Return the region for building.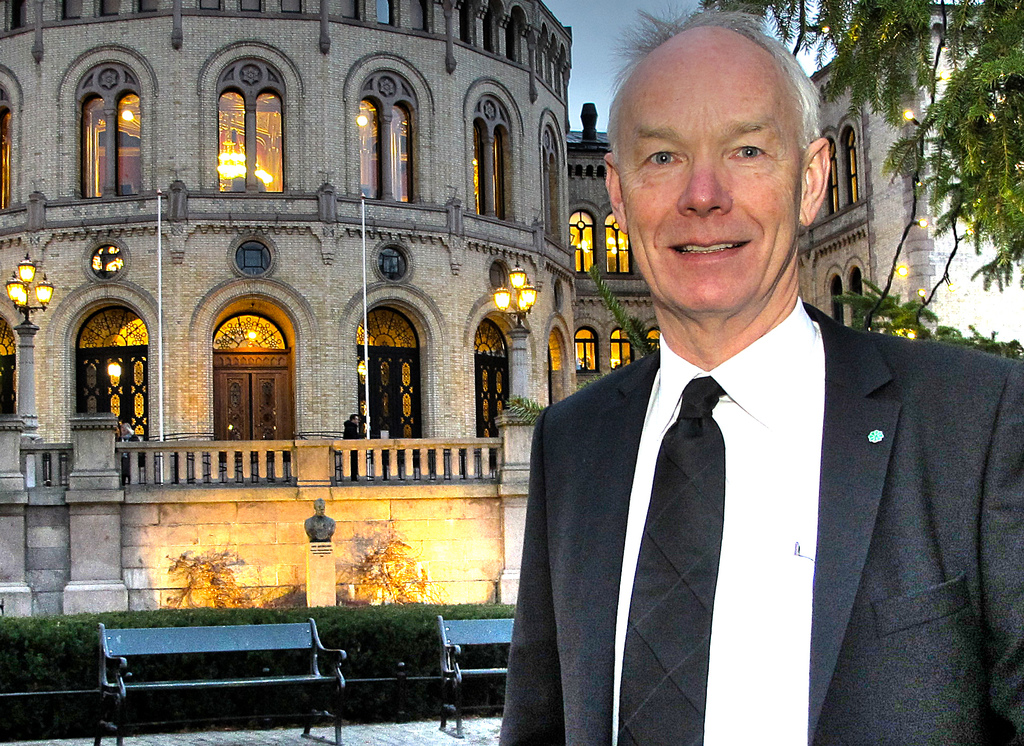
locate(0, 0, 936, 600).
